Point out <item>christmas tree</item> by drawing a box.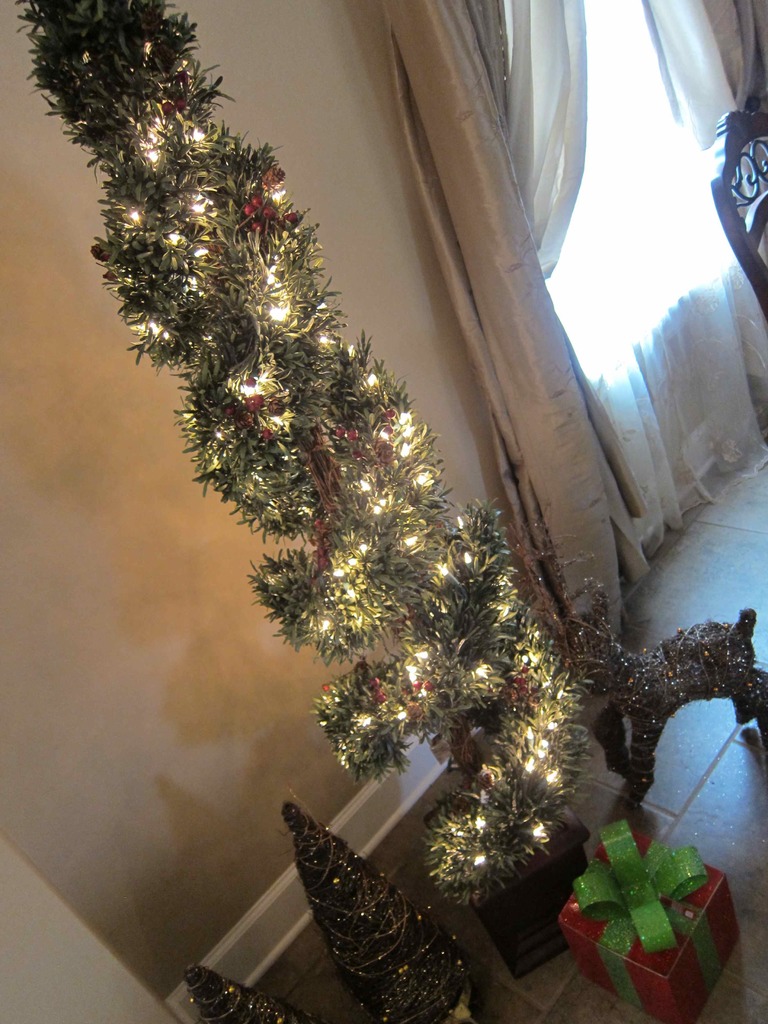
left=12, top=0, right=588, bottom=925.
